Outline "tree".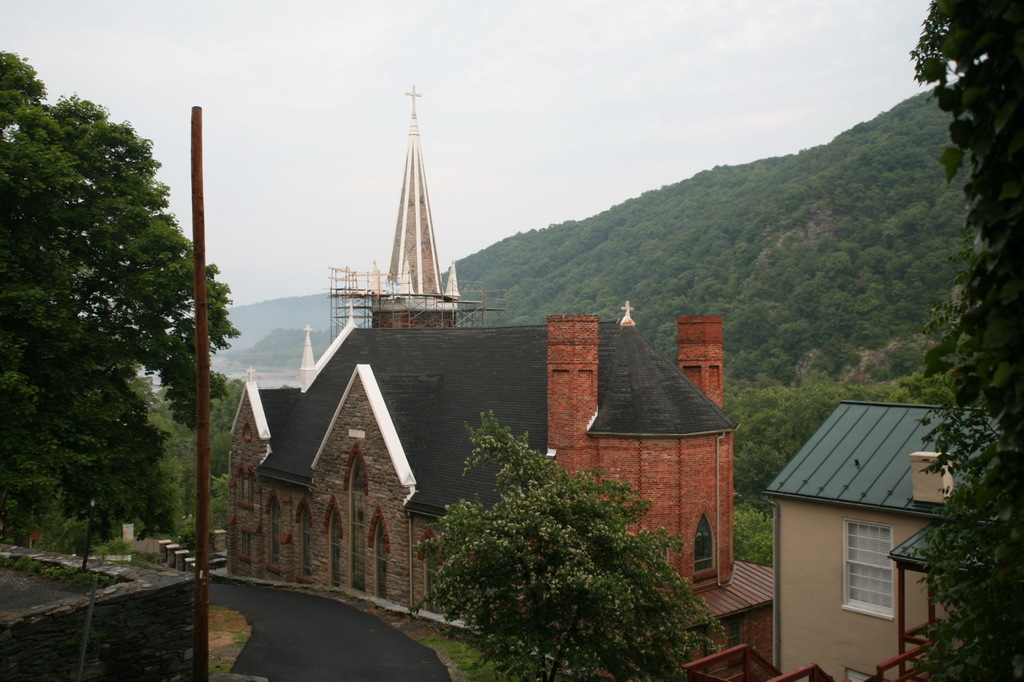
Outline: rect(910, 0, 1023, 681).
